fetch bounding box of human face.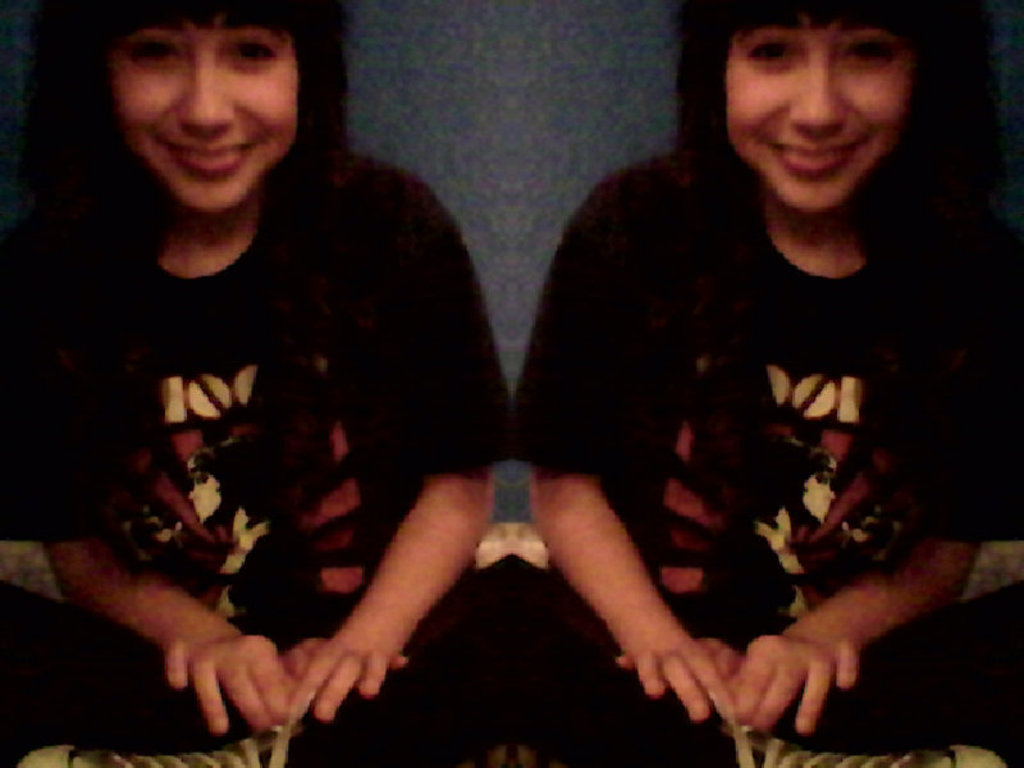
Bbox: bbox=(105, 10, 298, 210).
